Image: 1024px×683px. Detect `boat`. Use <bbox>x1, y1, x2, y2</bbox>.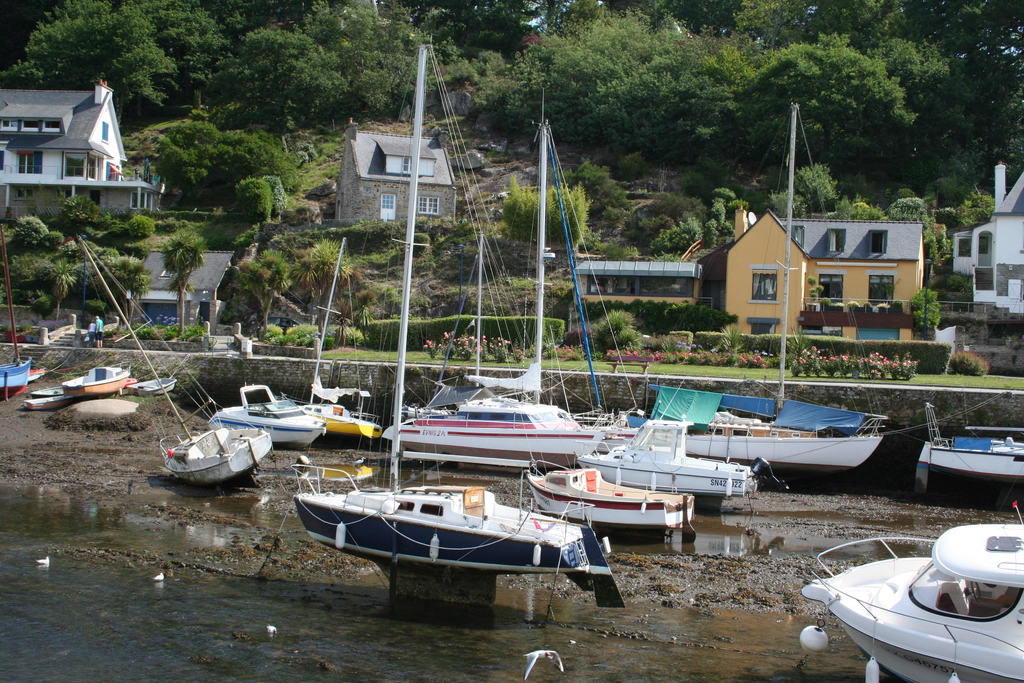
<bbox>208, 383, 326, 447</bbox>.
